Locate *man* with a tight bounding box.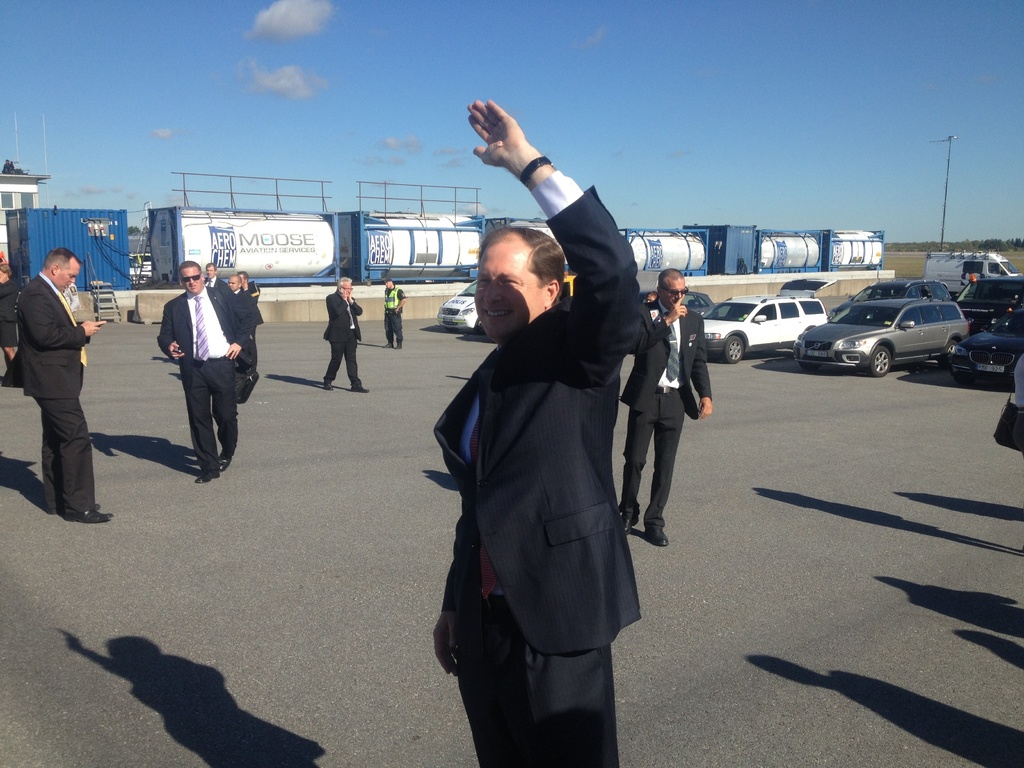
crop(376, 273, 411, 348).
